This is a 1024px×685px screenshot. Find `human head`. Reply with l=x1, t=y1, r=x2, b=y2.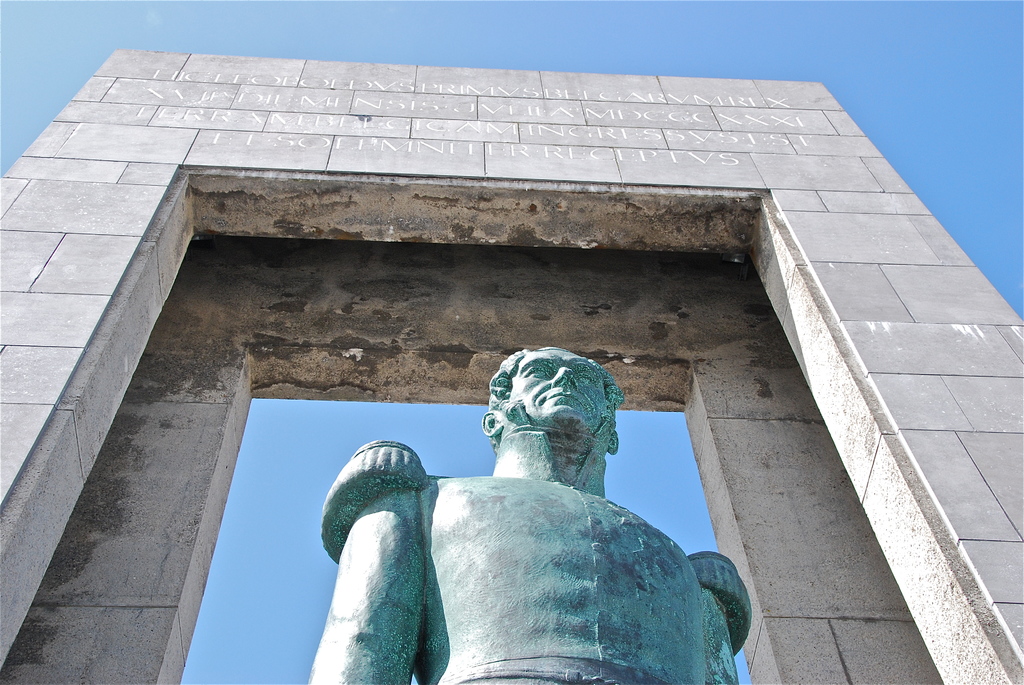
l=481, t=345, r=618, b=453.
